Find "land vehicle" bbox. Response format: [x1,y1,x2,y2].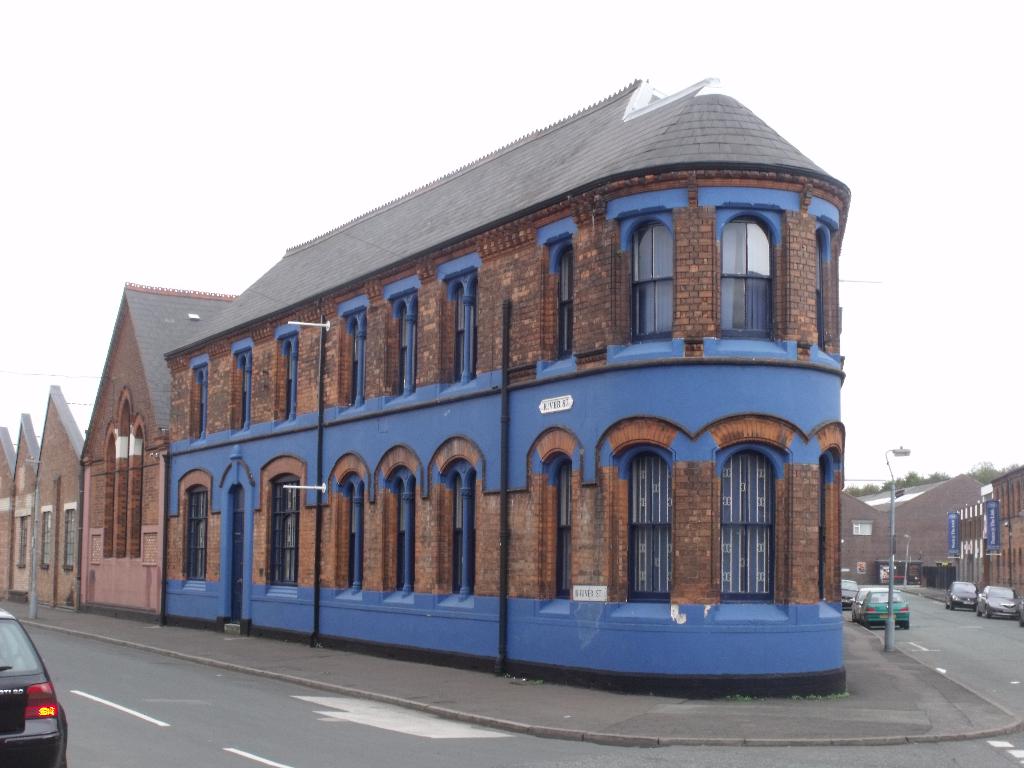
[841,576,860,609].
